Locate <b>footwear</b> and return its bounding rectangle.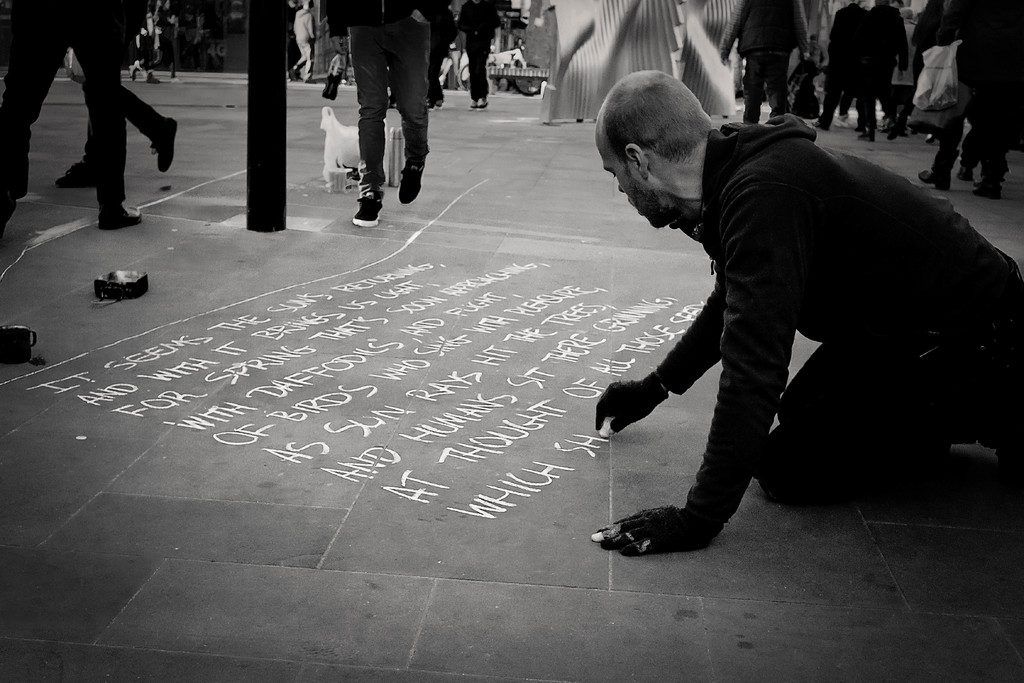
[x1=468, y1=101, x2=479, y2=111].
